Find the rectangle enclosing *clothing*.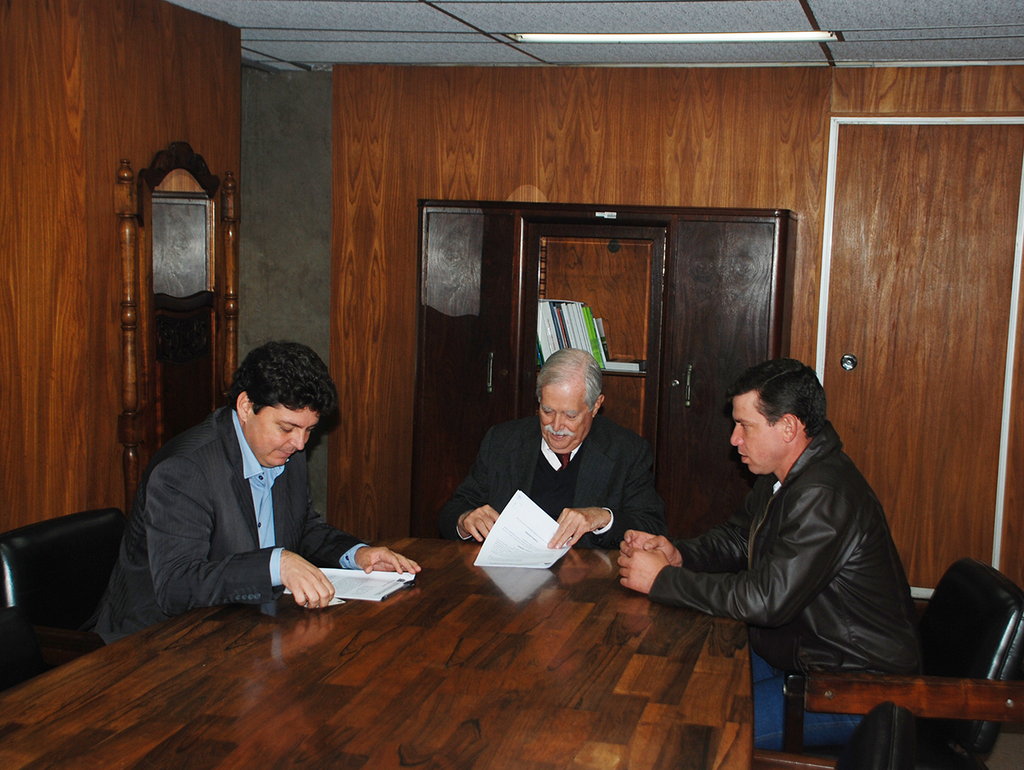
[left=99, top=391, right=393, bottom=634].
